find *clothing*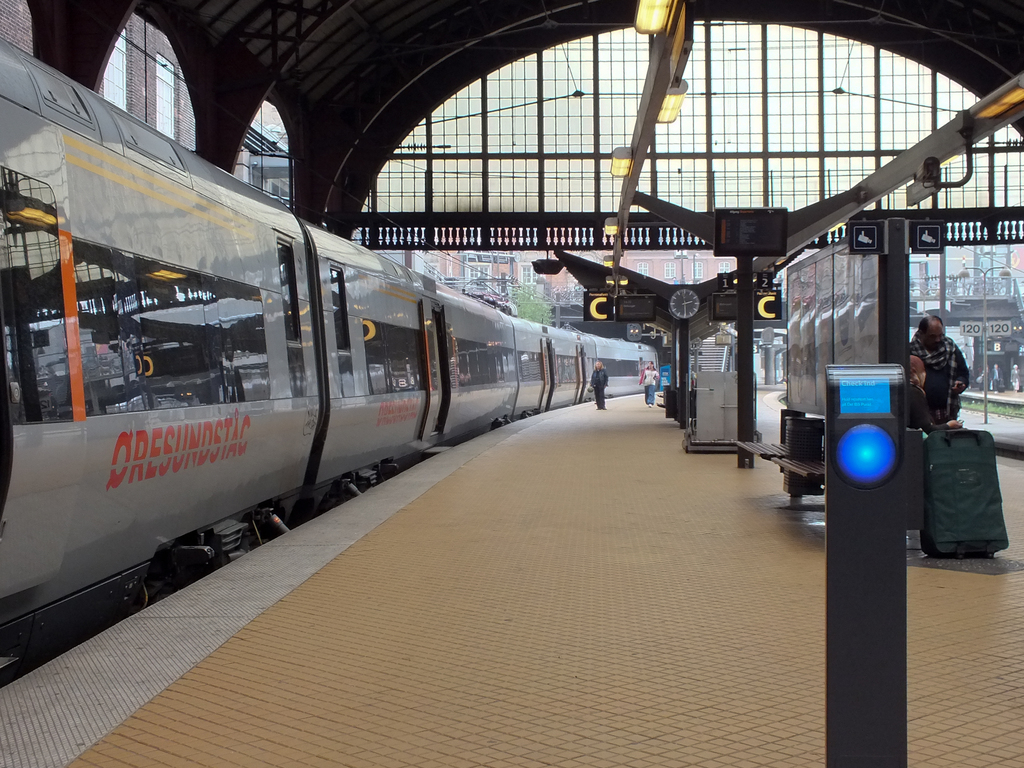
<box>636,364,660,403</box>
